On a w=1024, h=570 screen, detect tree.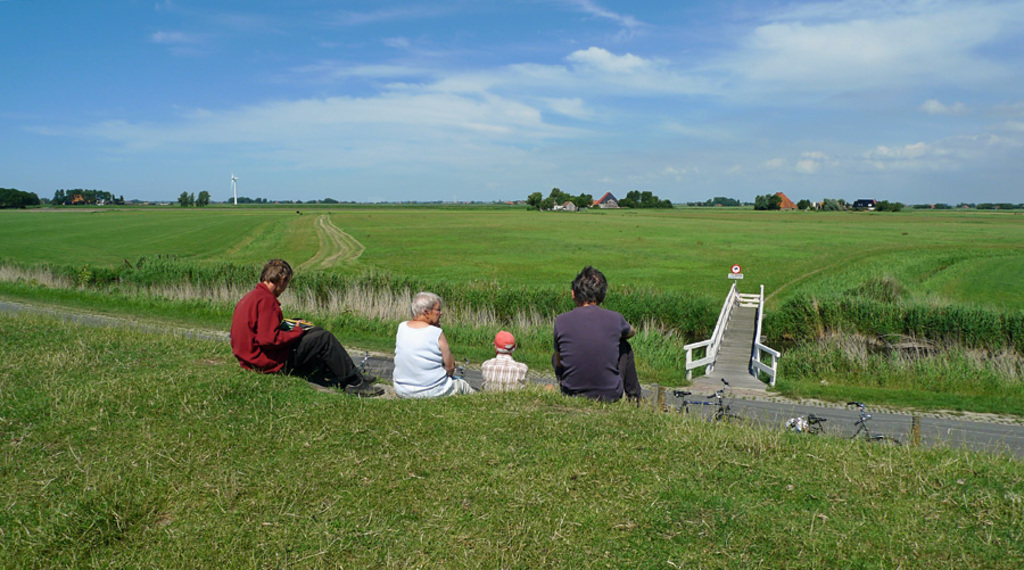
left=184, top=191, right=191, bottom=204.
